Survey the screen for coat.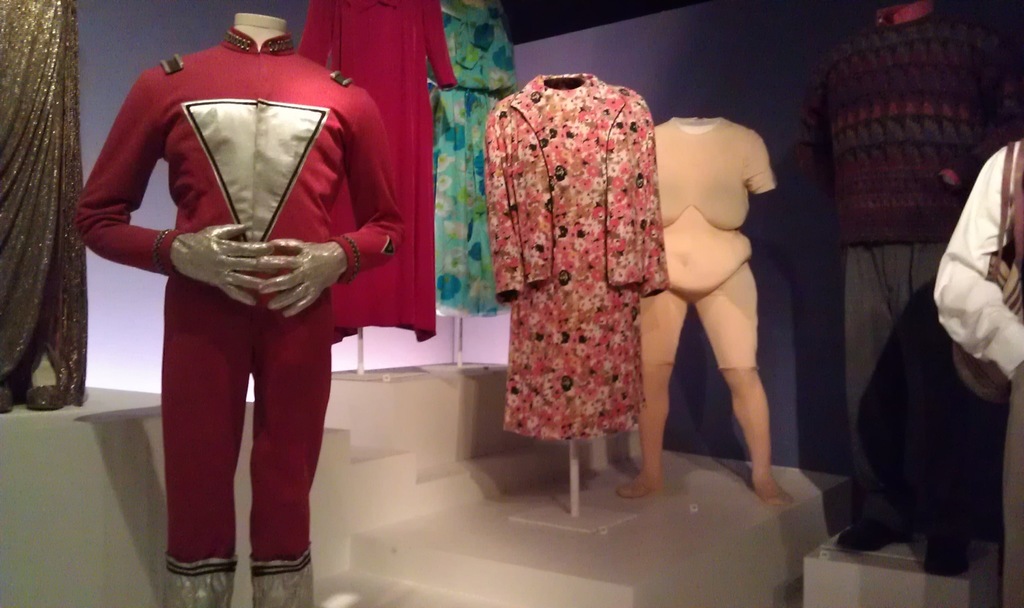
Survey found: bbox=[491, 19, 676, 497].
